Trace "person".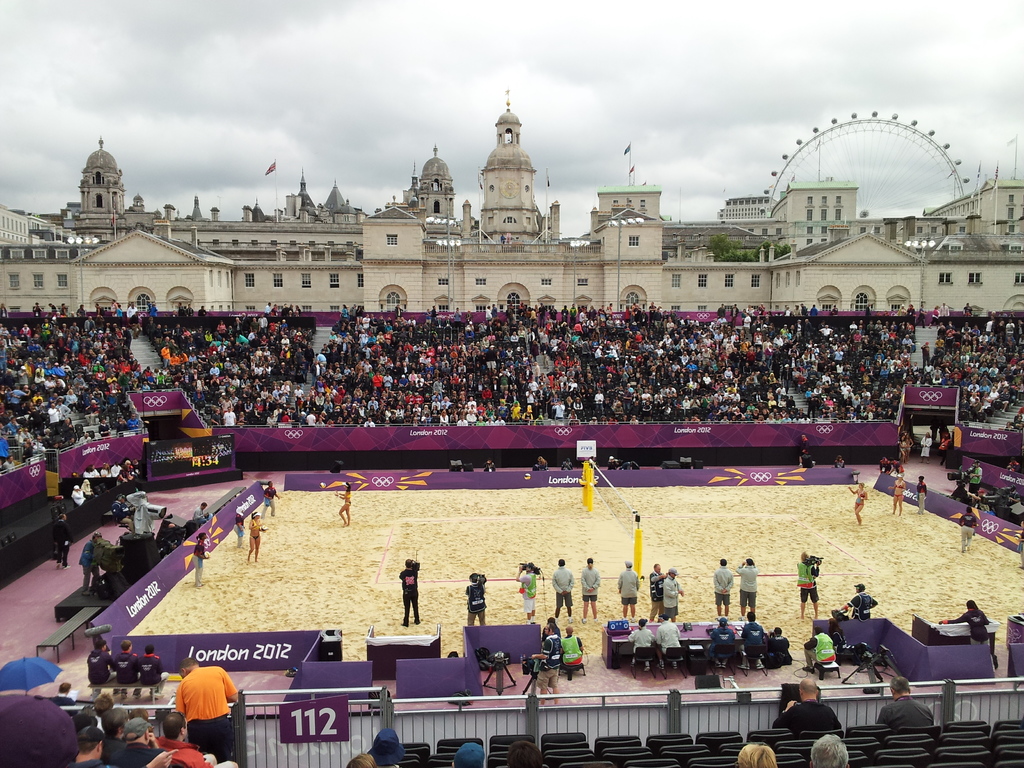
Traced to l=112, t=639, r=141, b=685.
